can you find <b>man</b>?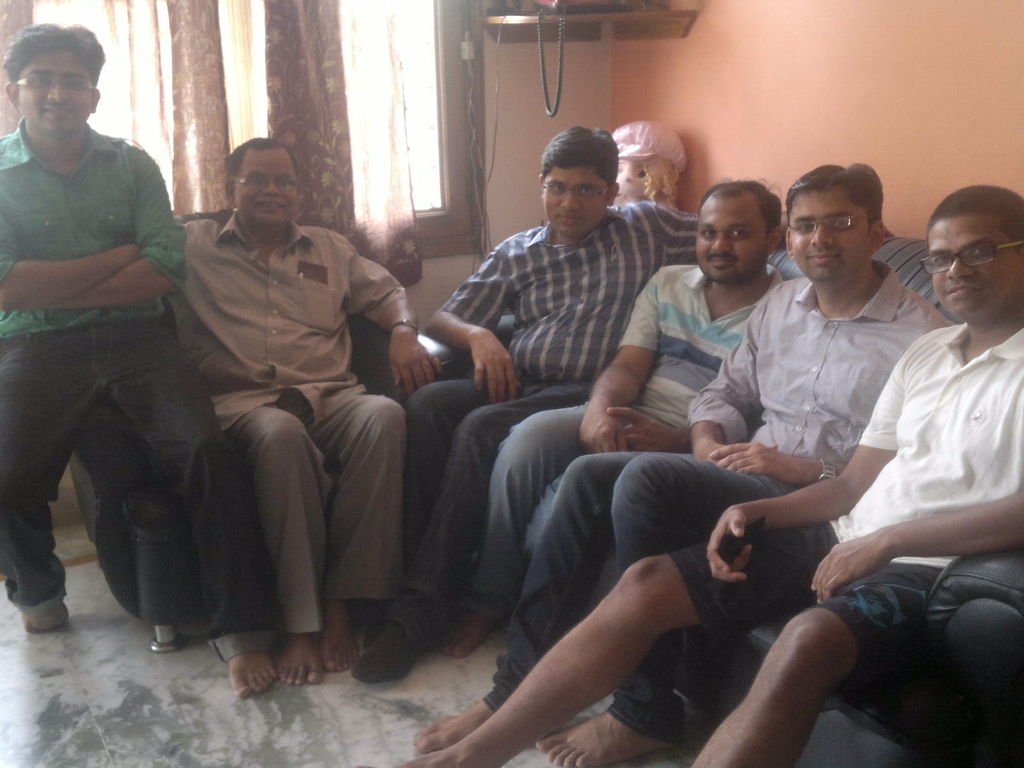
Yes, bounding box: <region>168, 135, 438, 688</region>.
